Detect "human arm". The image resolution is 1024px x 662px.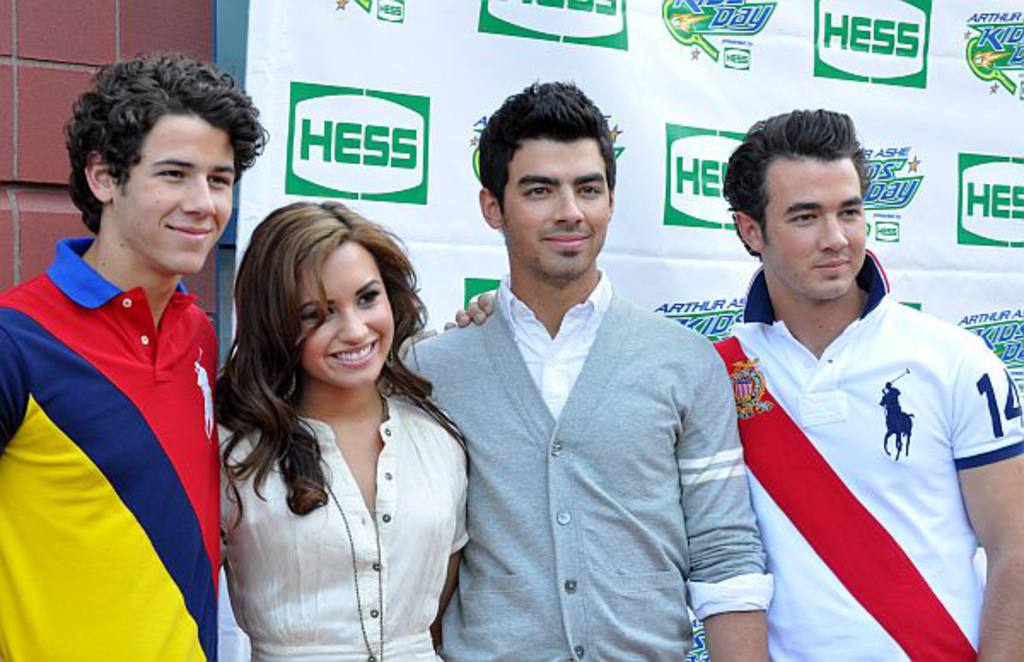
bbox=[679, 351, 775, 660].
